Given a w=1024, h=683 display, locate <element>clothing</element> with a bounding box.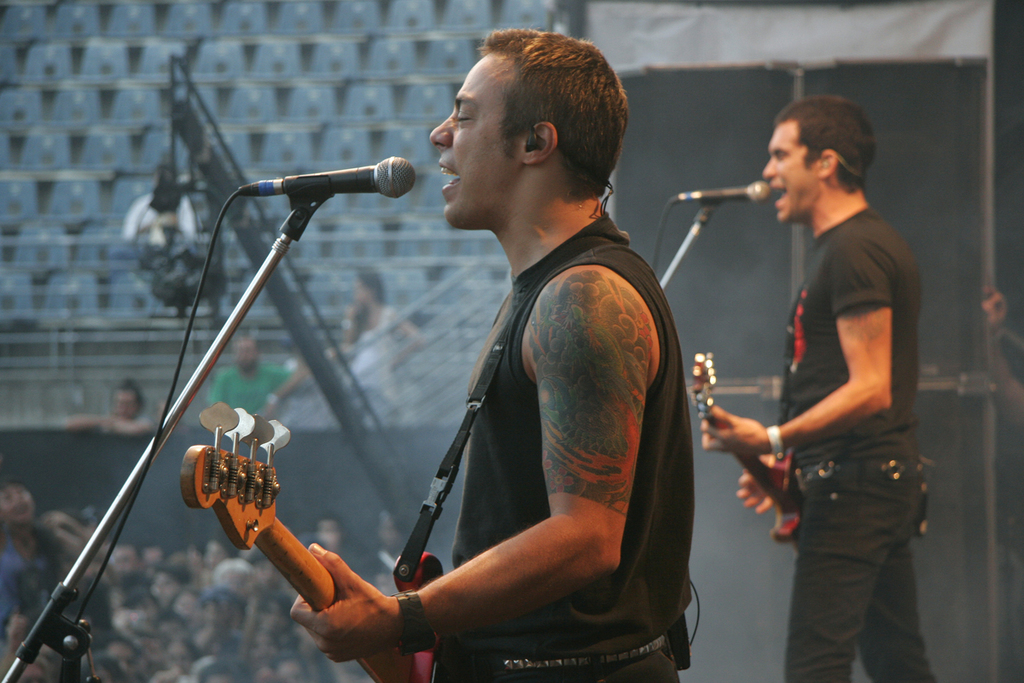
Located: BBox(0, 518, 61, 626).
